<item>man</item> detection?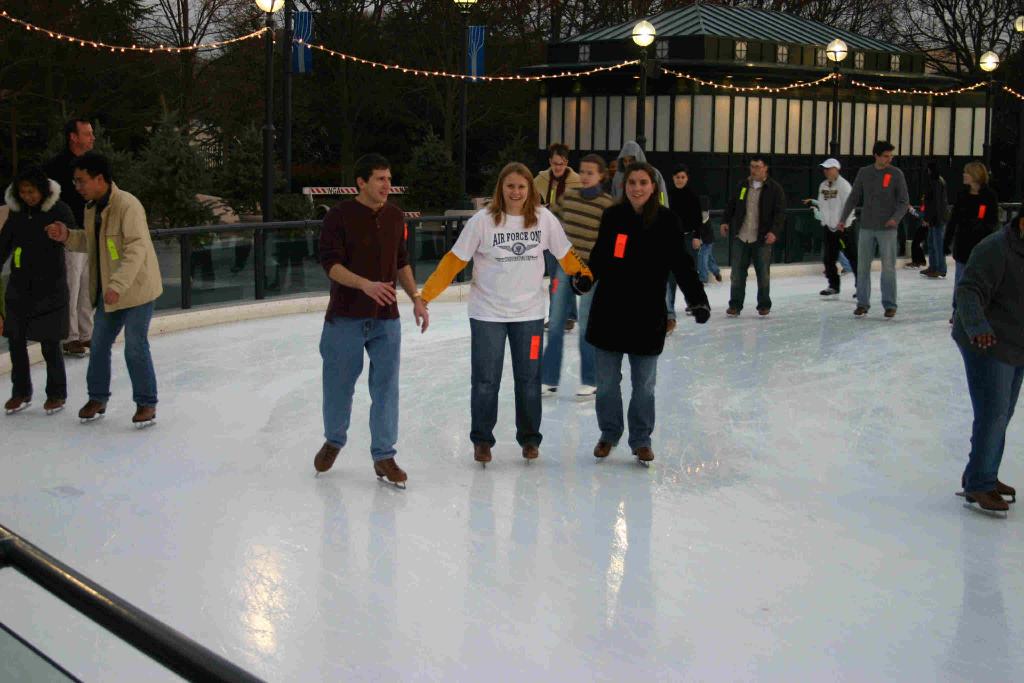
l=715, t=156, r=783, b=314
